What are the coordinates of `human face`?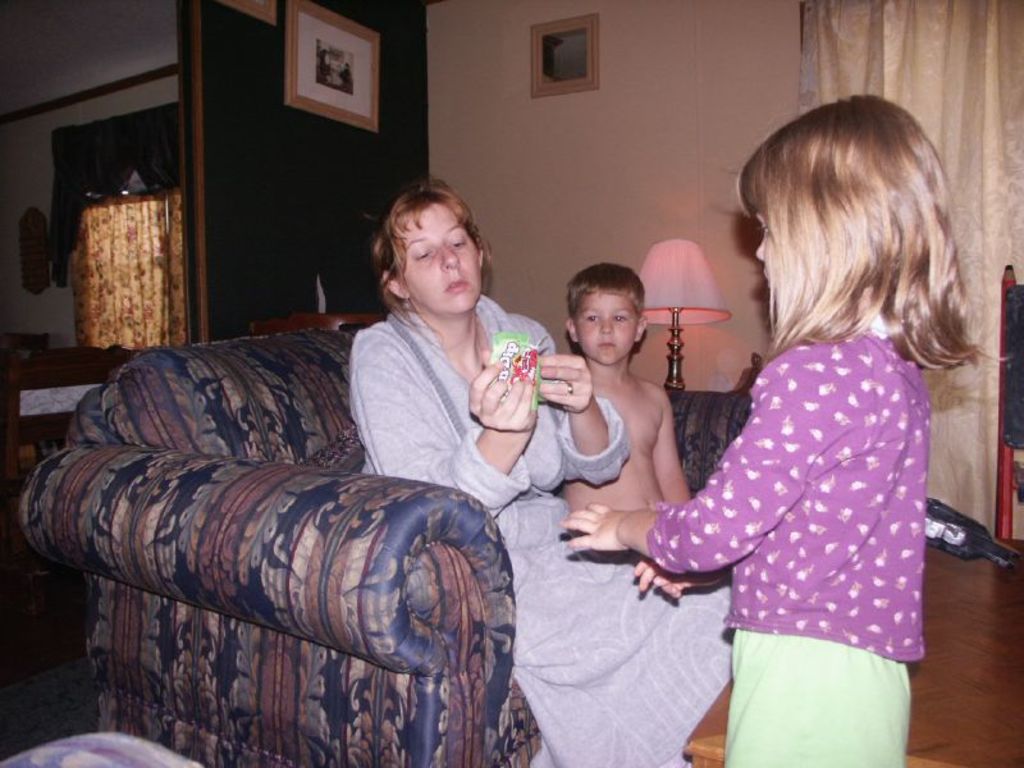
Rect(577, 297, 640, 361).
